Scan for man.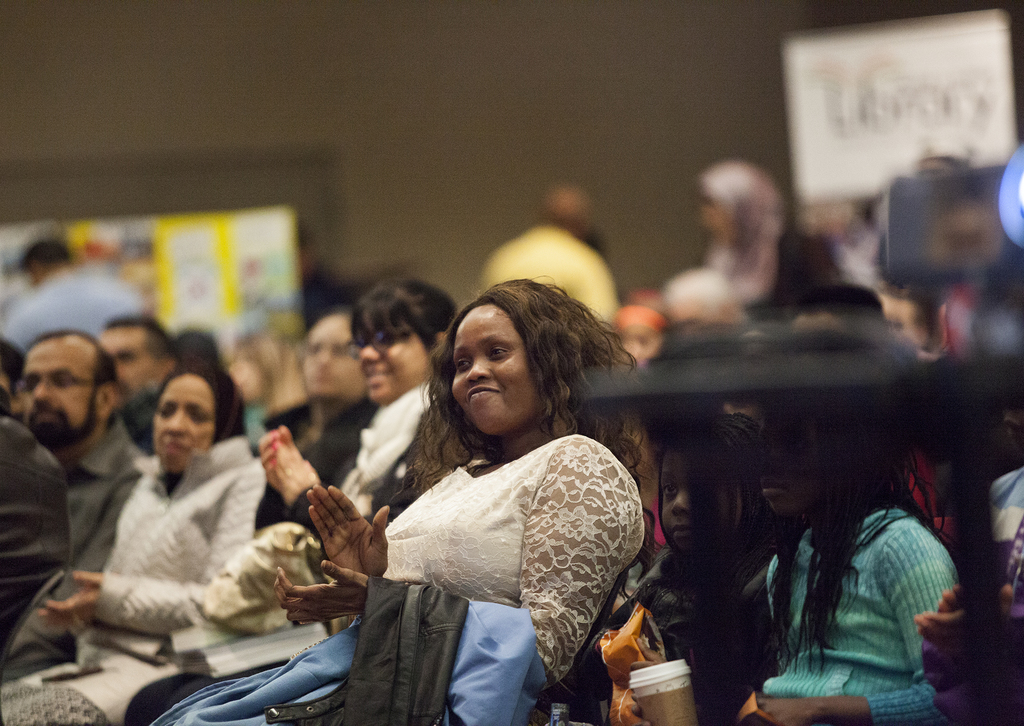
Scan result: {"x1": 476, "y1": 177, "x2": 621, "y2": 332}.
